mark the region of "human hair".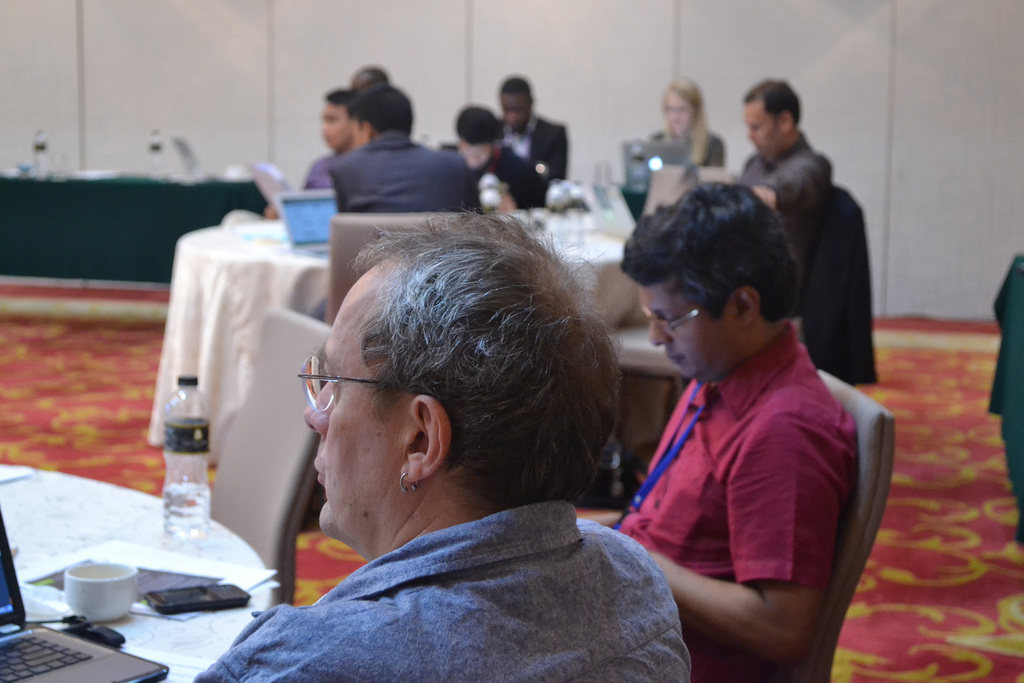
Region: 666:78:714:177.
